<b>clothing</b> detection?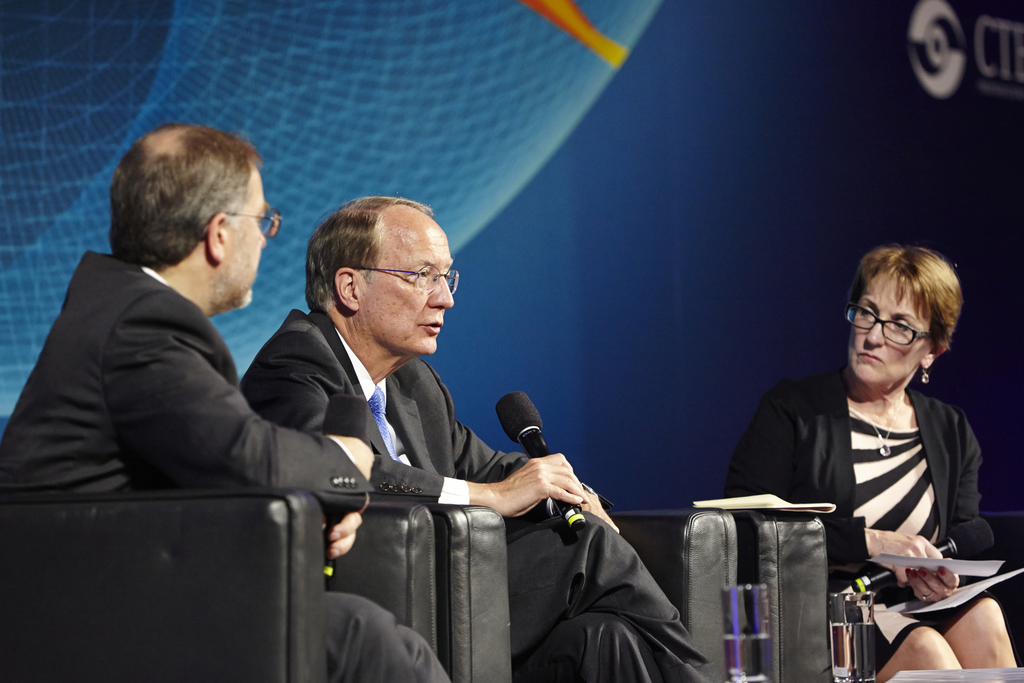
<bbox>0, 249, 452, 682</bbox>
